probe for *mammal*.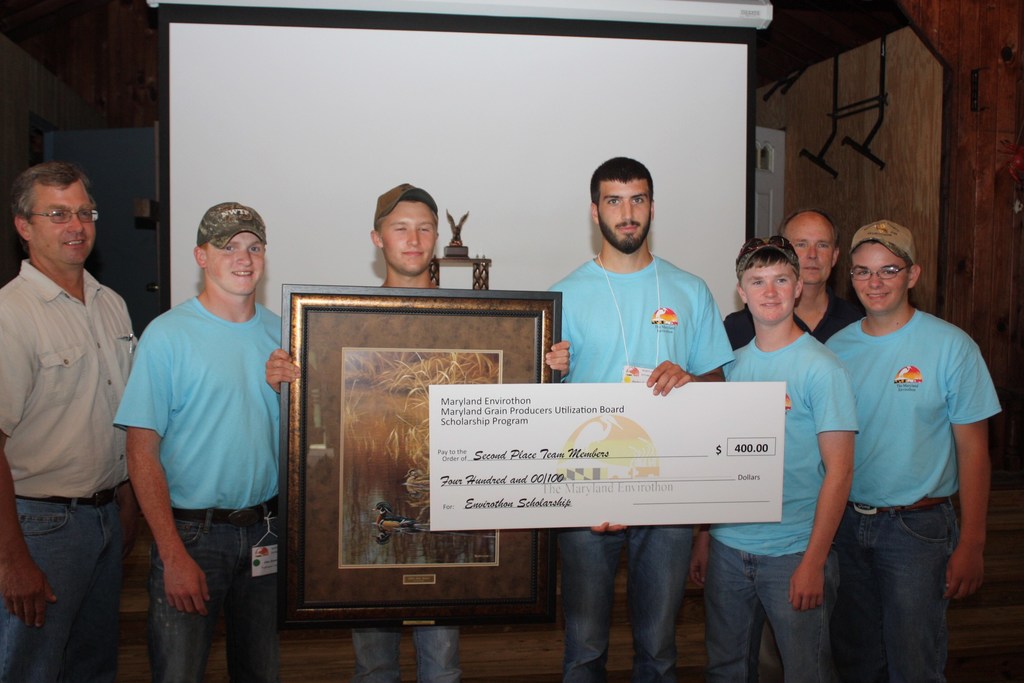
Probe result: (722,210,862,682).
